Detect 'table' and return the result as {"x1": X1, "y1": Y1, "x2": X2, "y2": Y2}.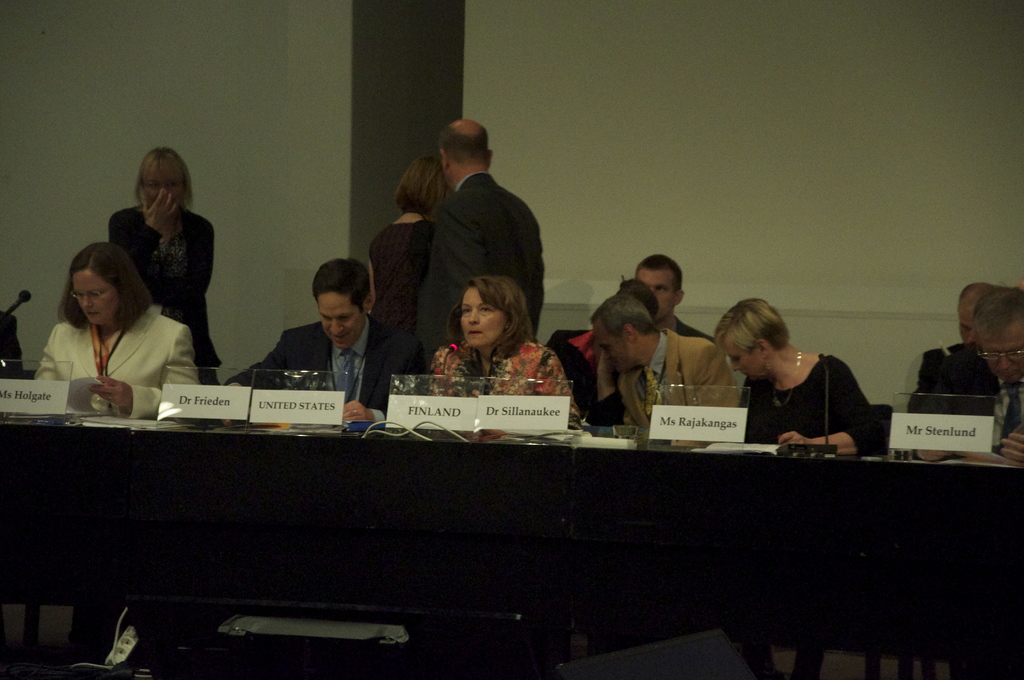
{"x1": 0, "y1": 409, "x2": 1023, "y2": 679}.
